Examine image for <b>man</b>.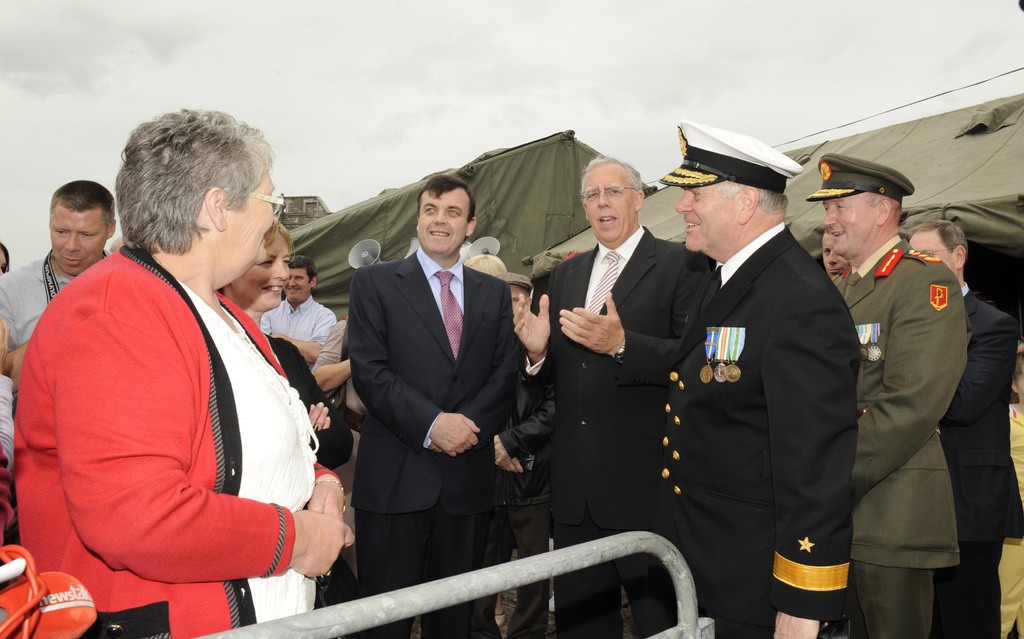
Examination result: left=905, top=201, right=1023, bottom=638.
